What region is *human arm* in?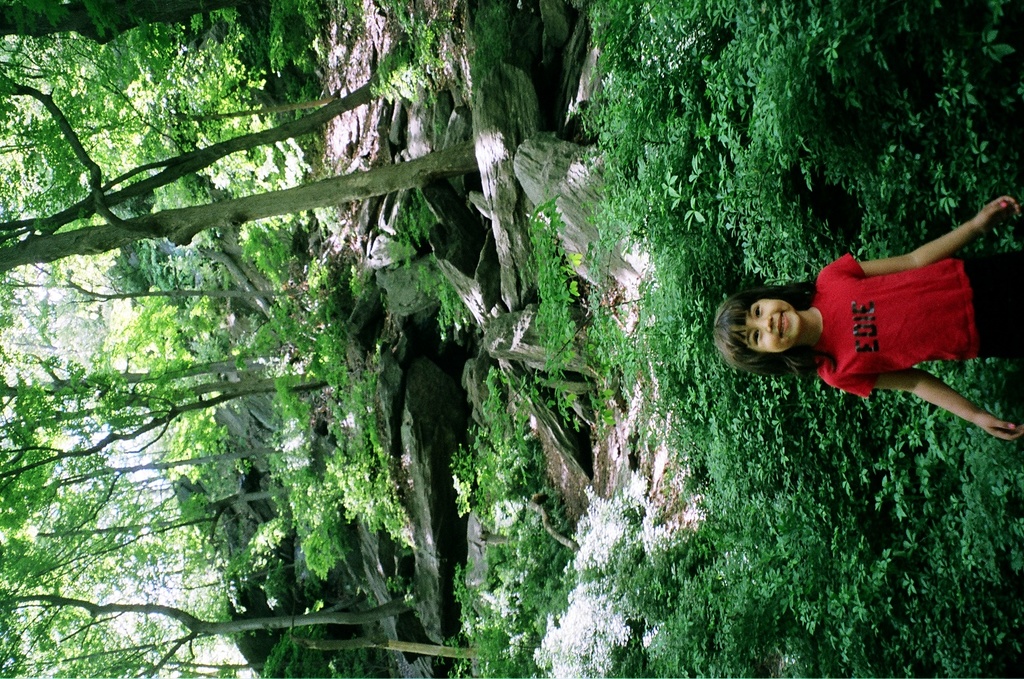
bbox(869, 186, 1019, 300).
